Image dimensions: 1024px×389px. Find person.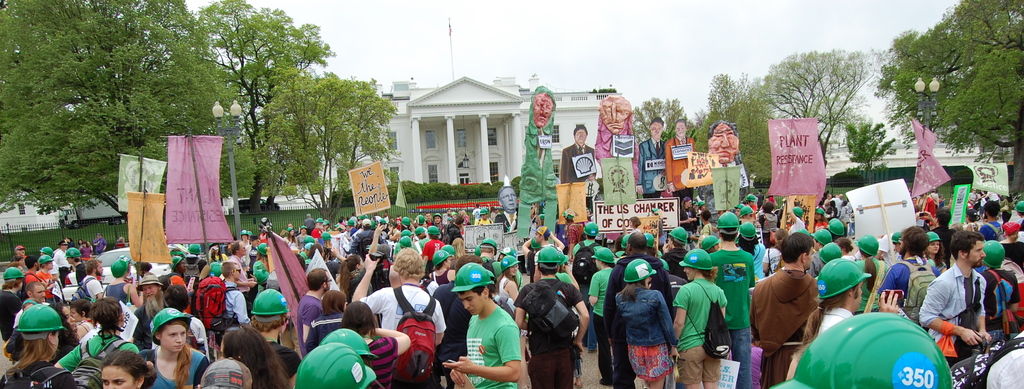
detection(429, 252, 470, 386).
